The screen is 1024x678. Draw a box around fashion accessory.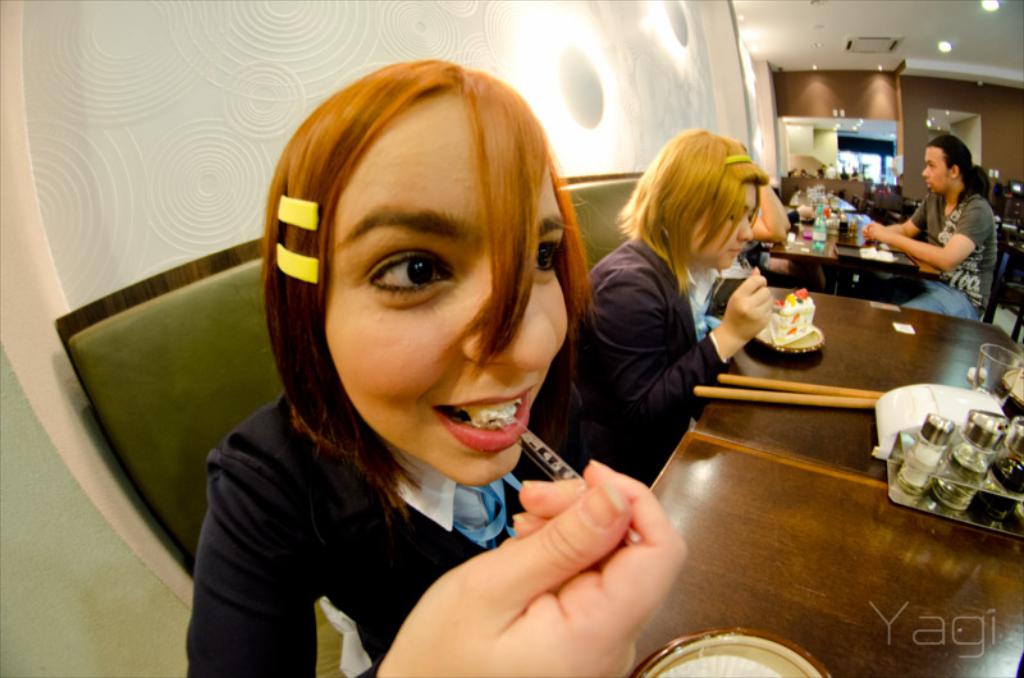
{"left": 271, "top": 242, "right": 321, "bottom": 283}.
